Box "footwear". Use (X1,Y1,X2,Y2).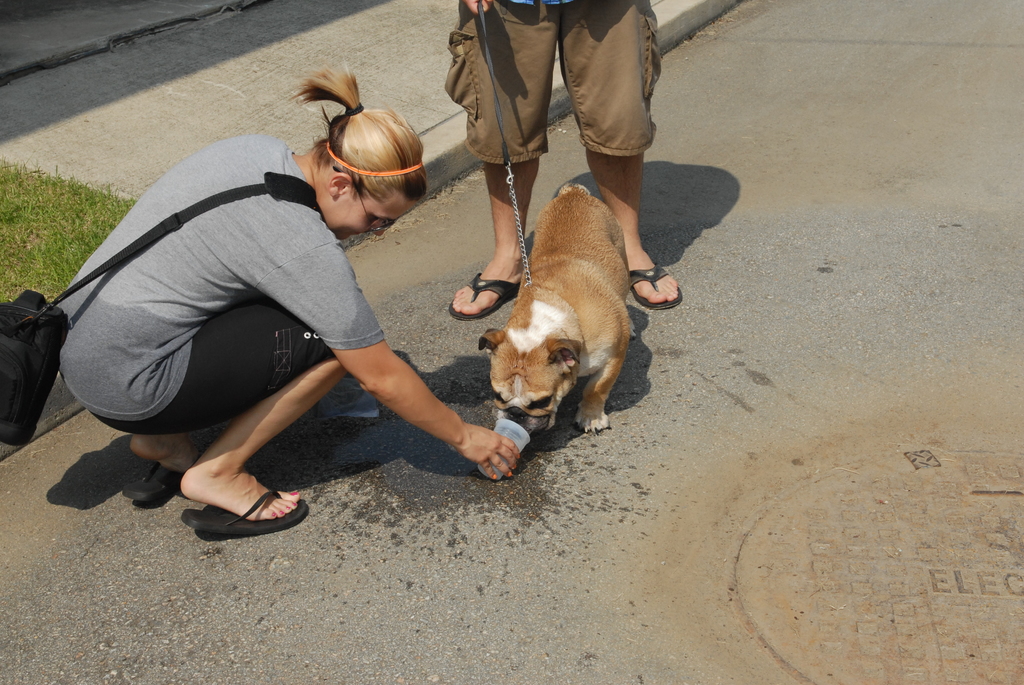
(449,272,525,322).
